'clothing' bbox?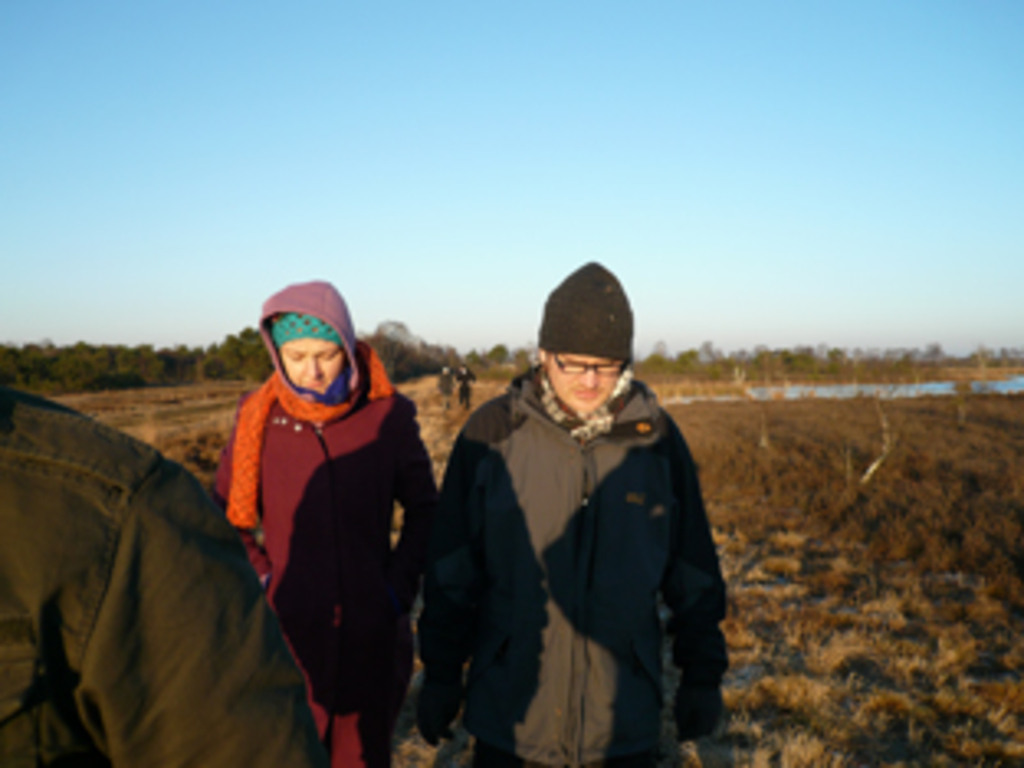
410/325/732/758
